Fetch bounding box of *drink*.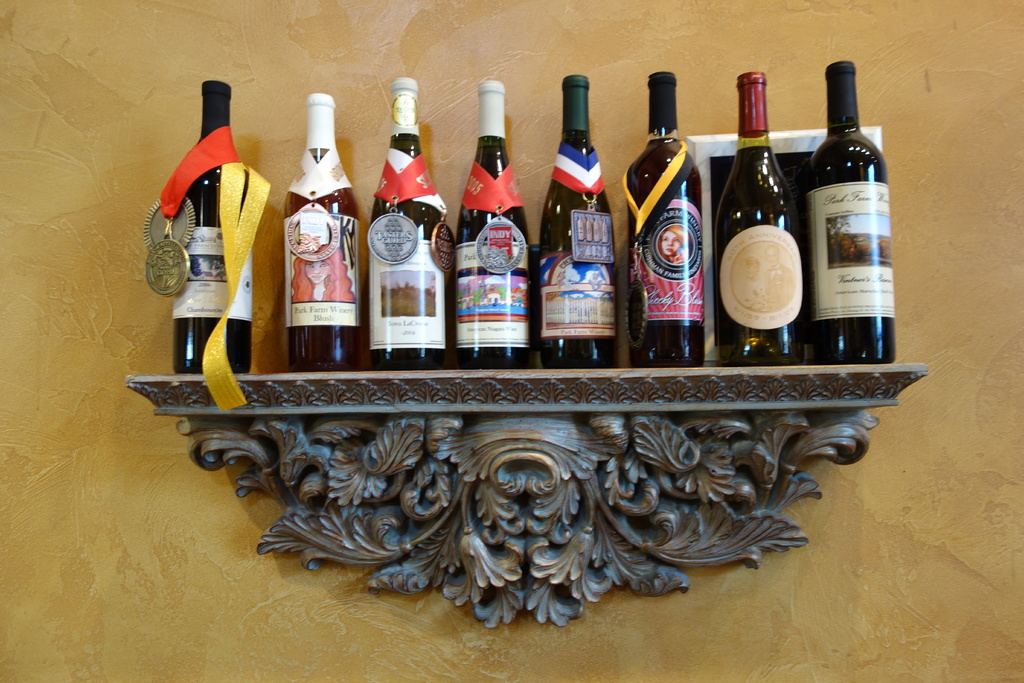
Bbox: (531,74,614,370).
